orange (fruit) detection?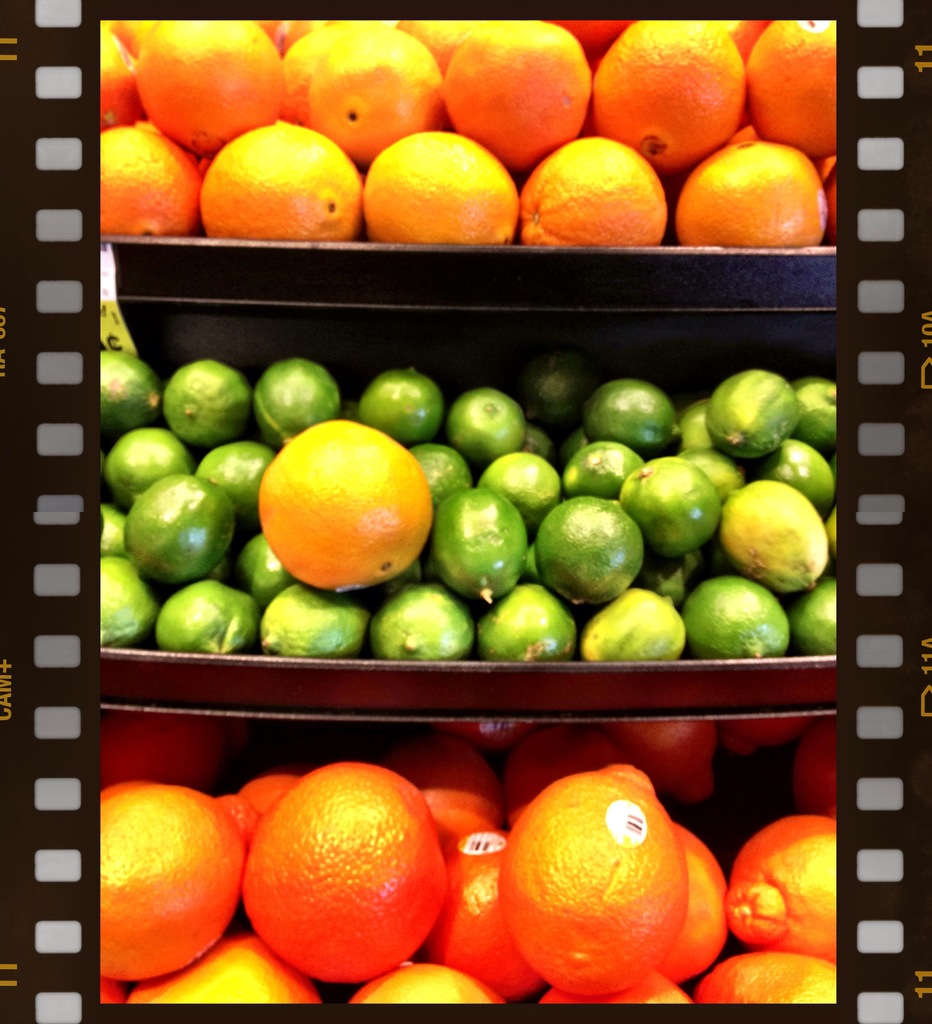
(634,440,709,550)
